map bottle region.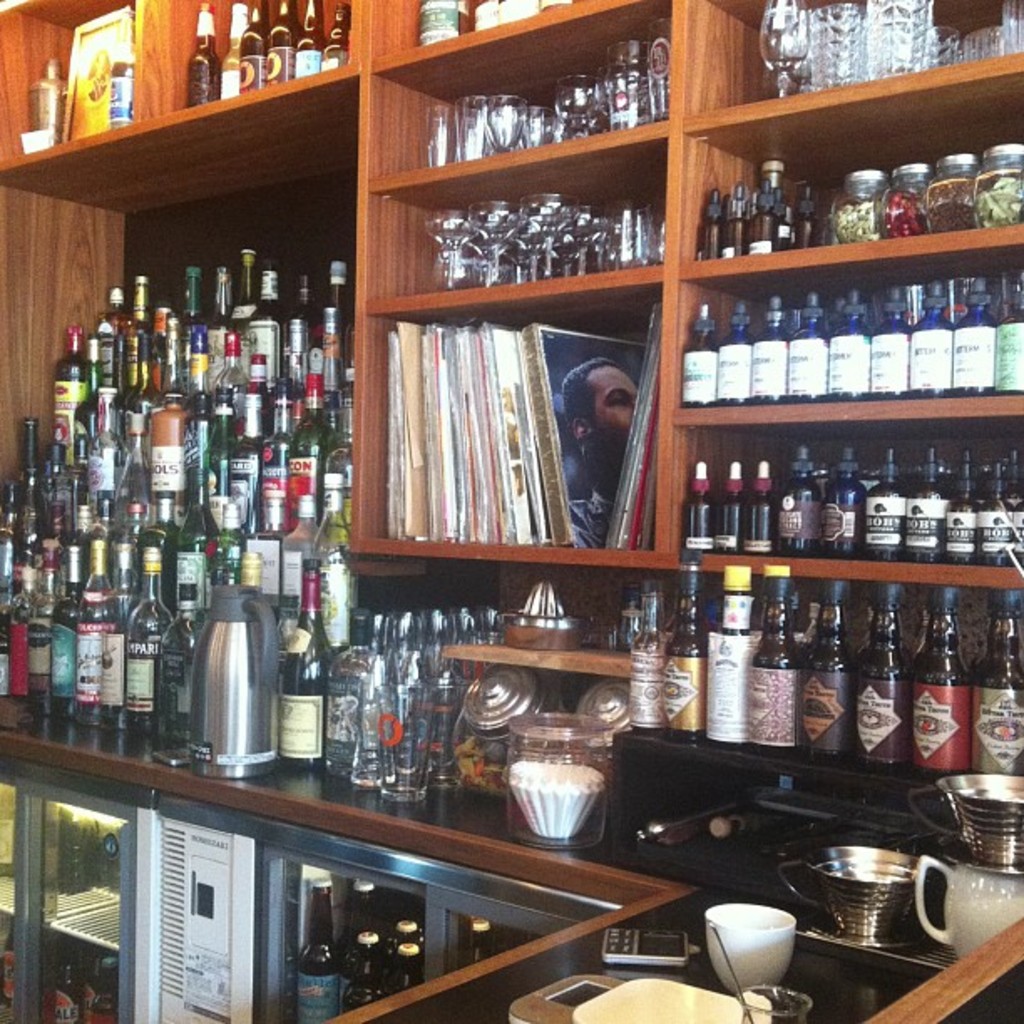
Mapped to <bbox>13, 47, 69, 146</bbox>.
